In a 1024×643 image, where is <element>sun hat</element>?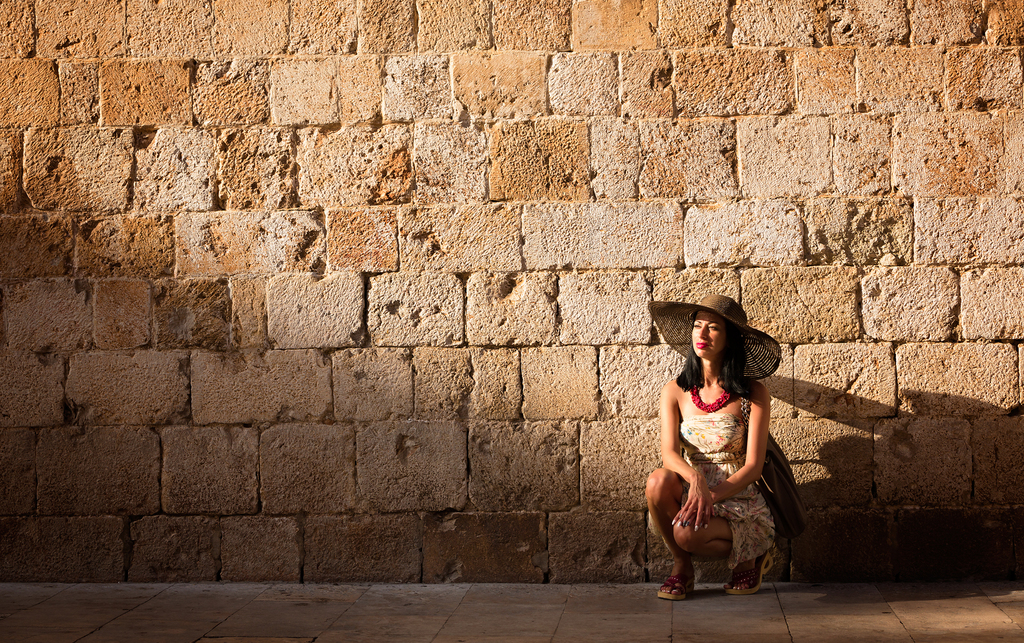
[644,292,781,388].
